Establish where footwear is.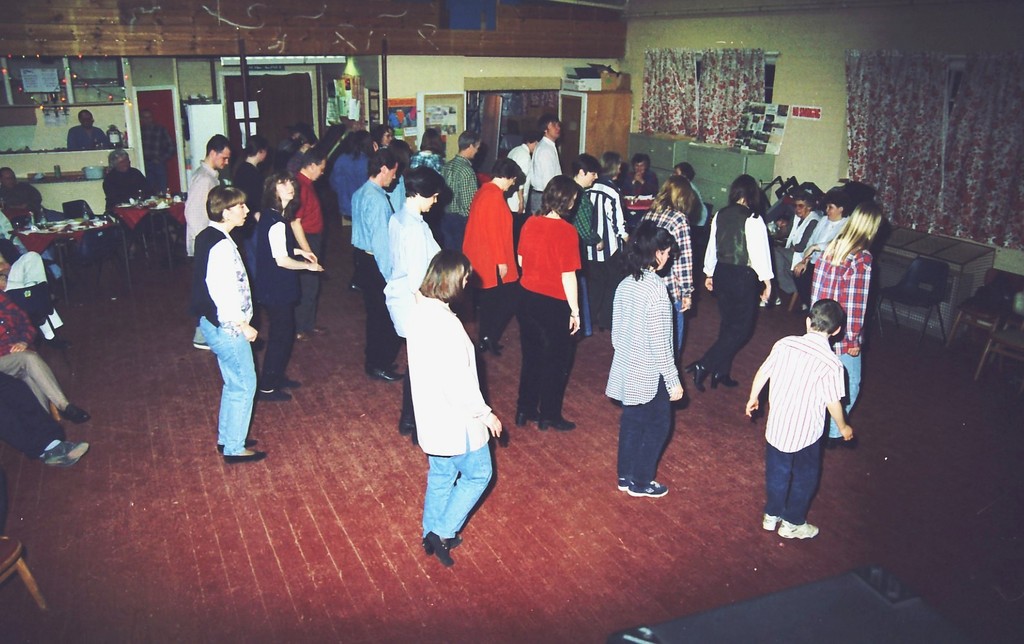
Established at (left=370, top=367, right=404, bottom=381).
